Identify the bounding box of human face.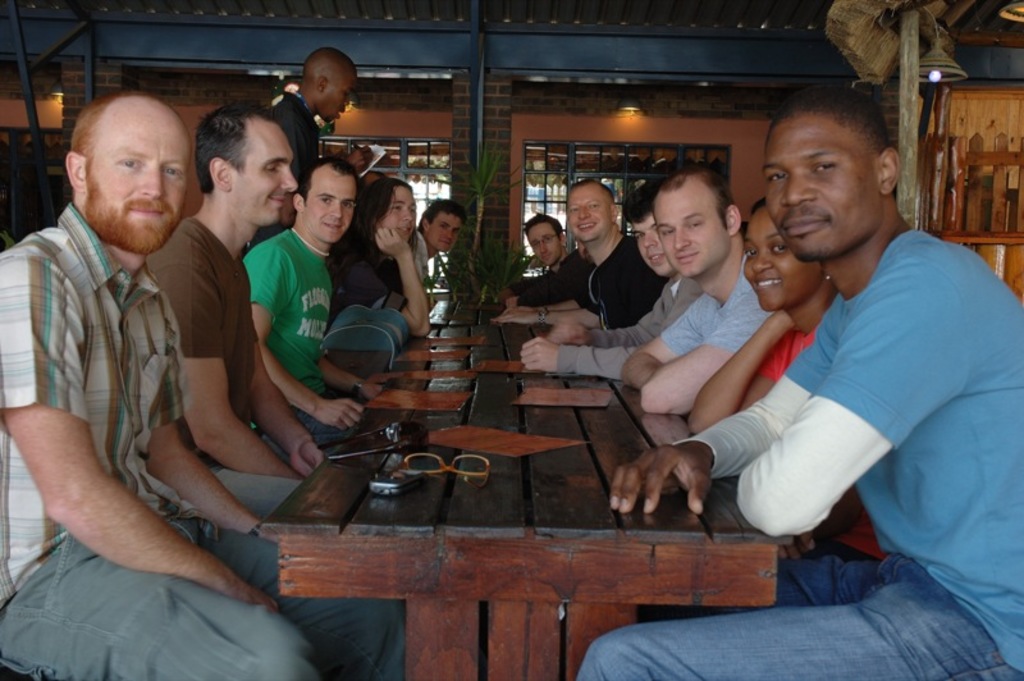
locate(746, 205, 820, 306).
